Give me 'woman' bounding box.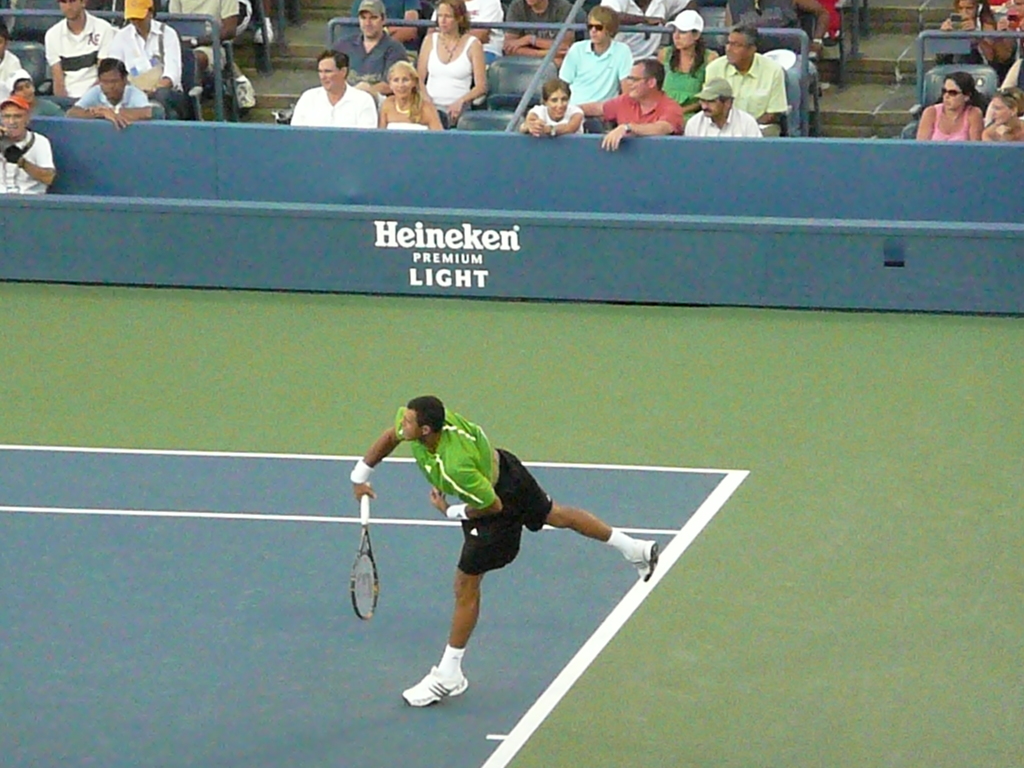
[426, 0, 505, 106].
